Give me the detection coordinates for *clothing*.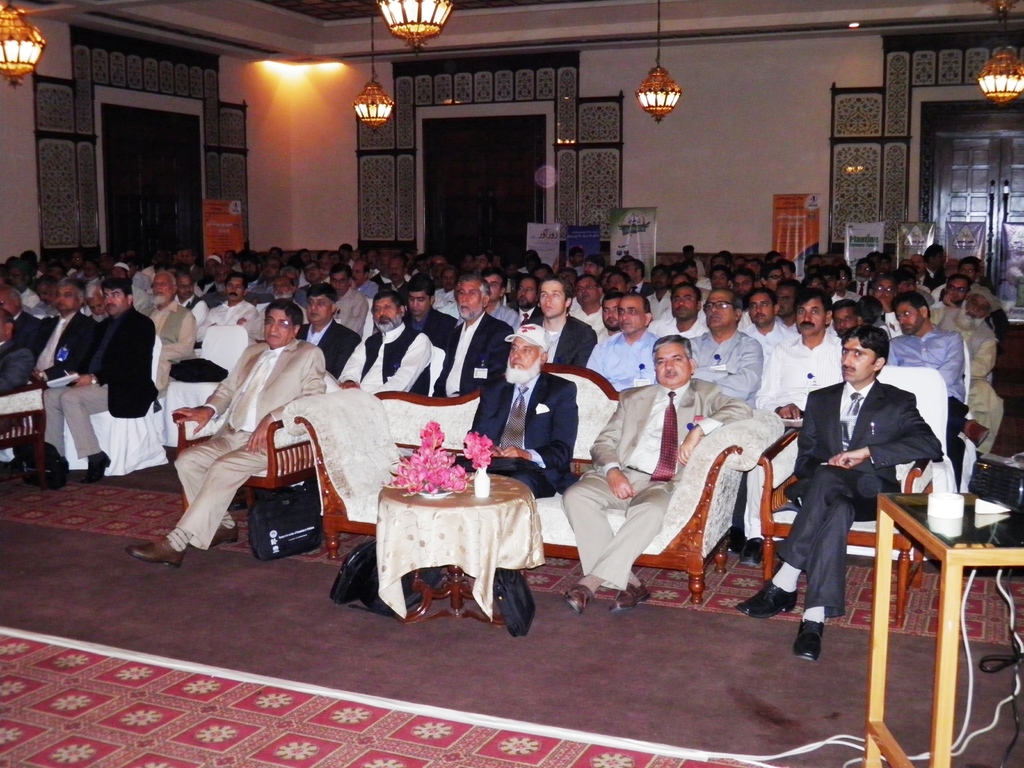
571:303:607:332.
